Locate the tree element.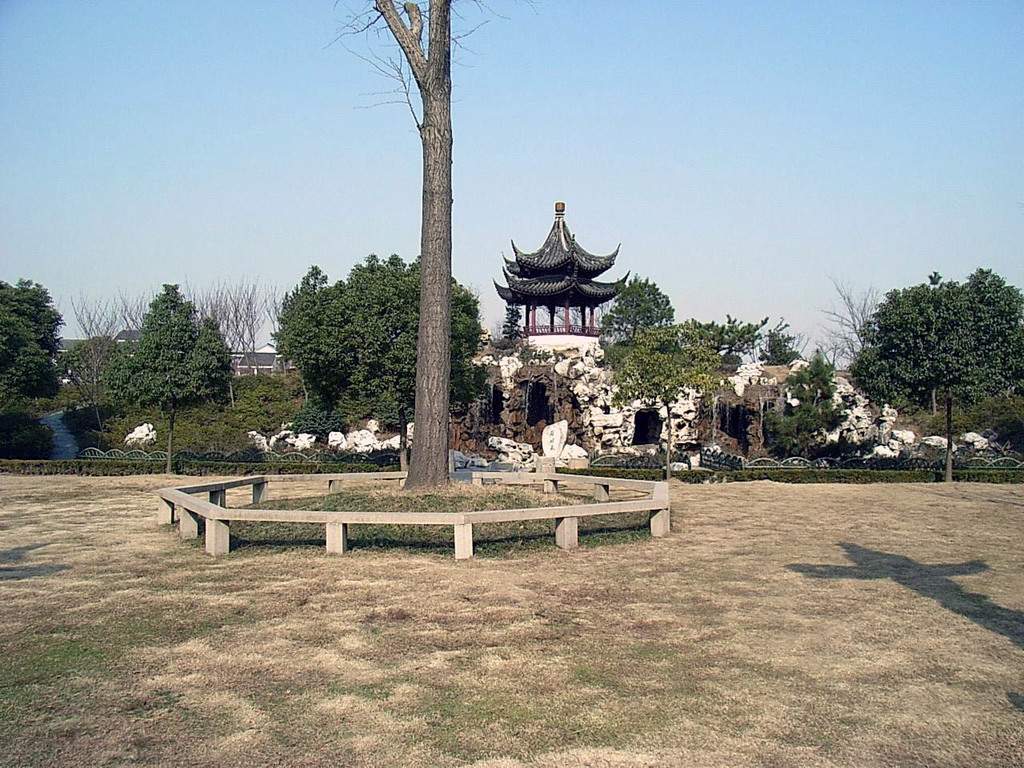
Element bbox: box=[598, 271, 674, 325].
